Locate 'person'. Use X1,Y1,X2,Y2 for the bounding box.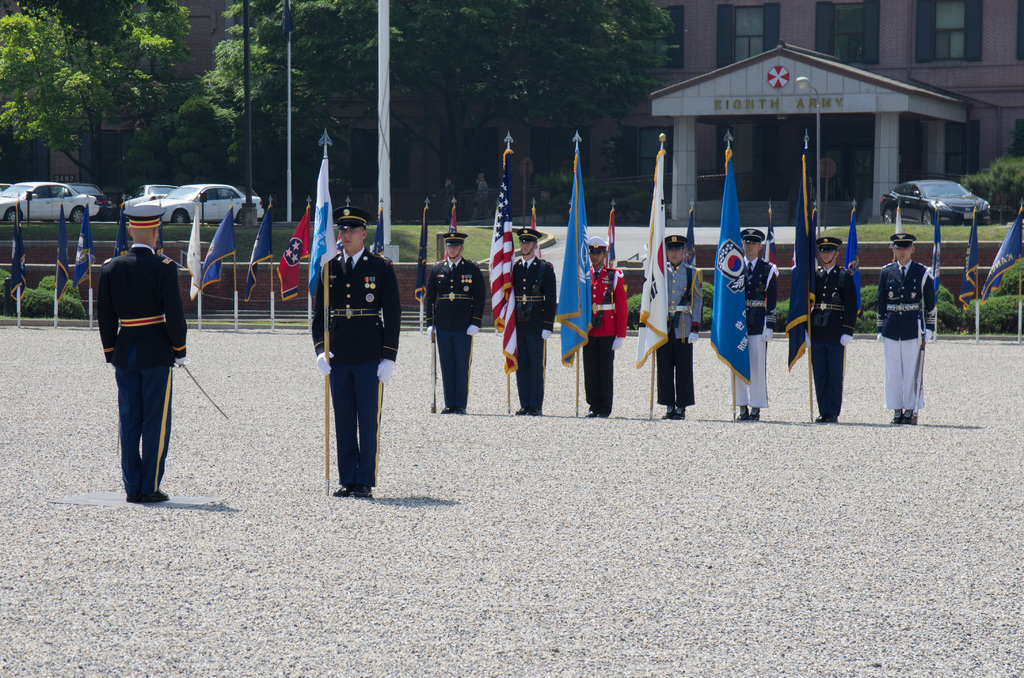
804,234,857,424.
